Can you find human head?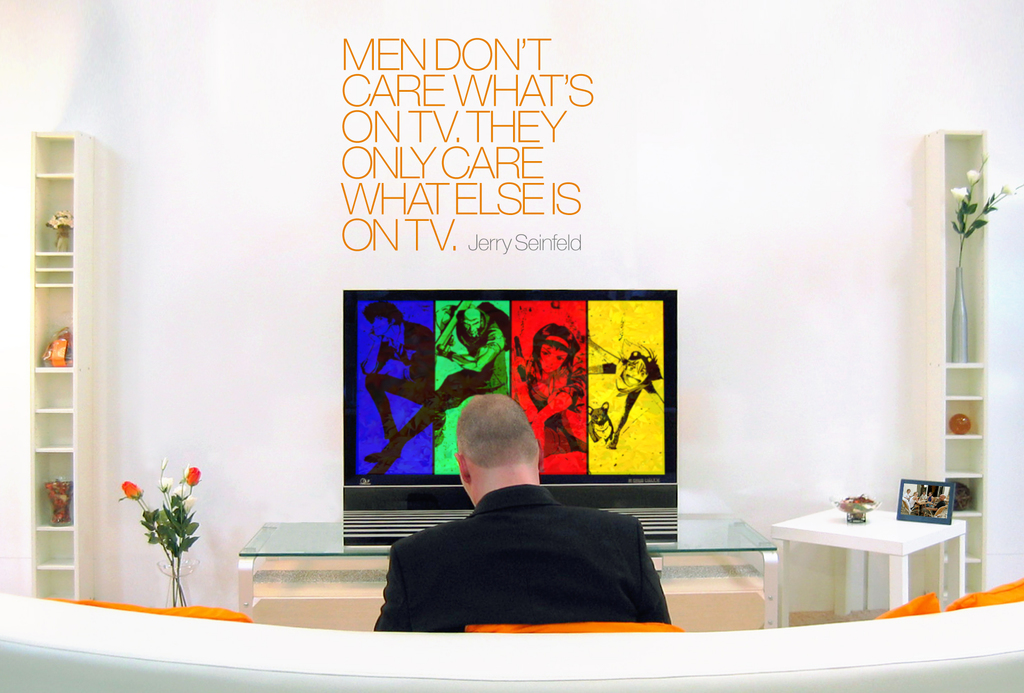
Yes, bounding box: select_region(615, 354, 645, 384).
